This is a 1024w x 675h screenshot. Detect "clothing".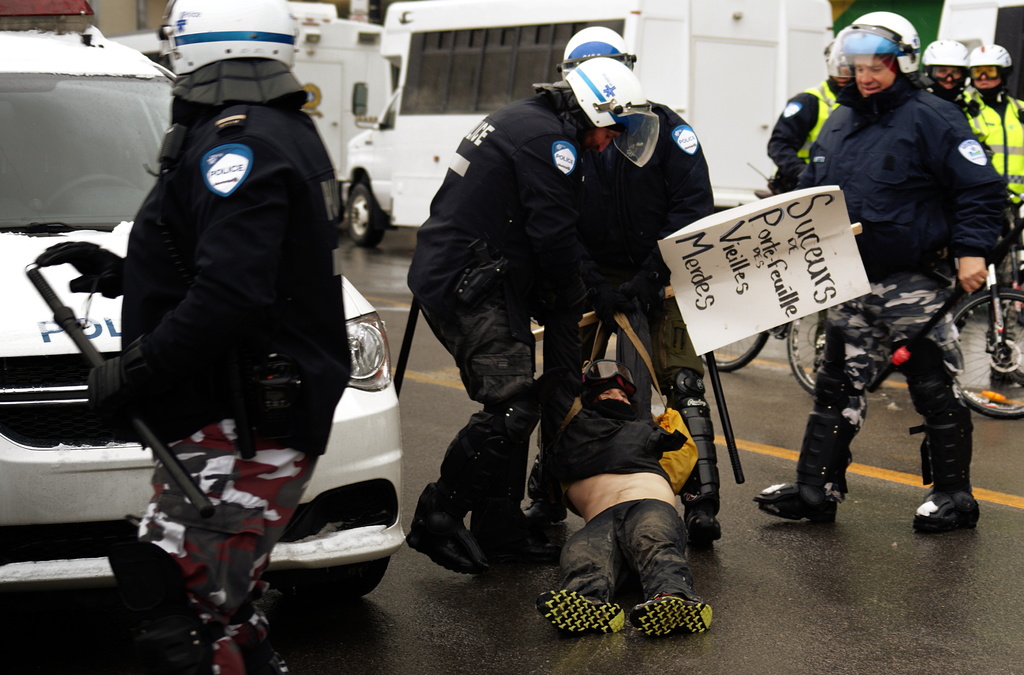
<region>527, 364, 701, 615</region>.
